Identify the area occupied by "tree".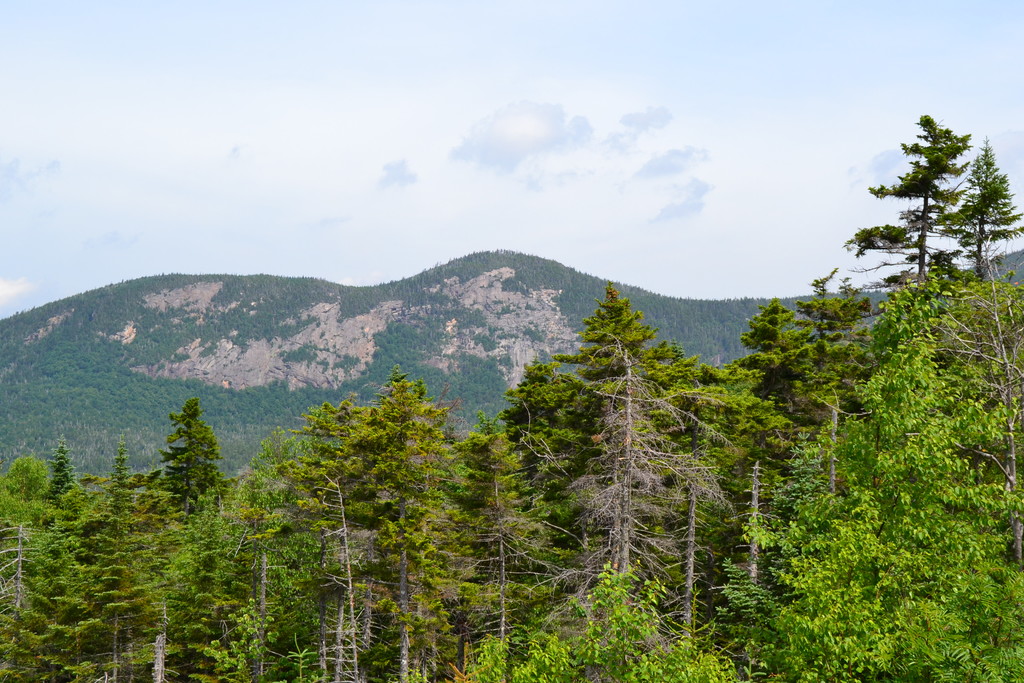
Area: left=750, top=270, right=1023, bottom=682.
